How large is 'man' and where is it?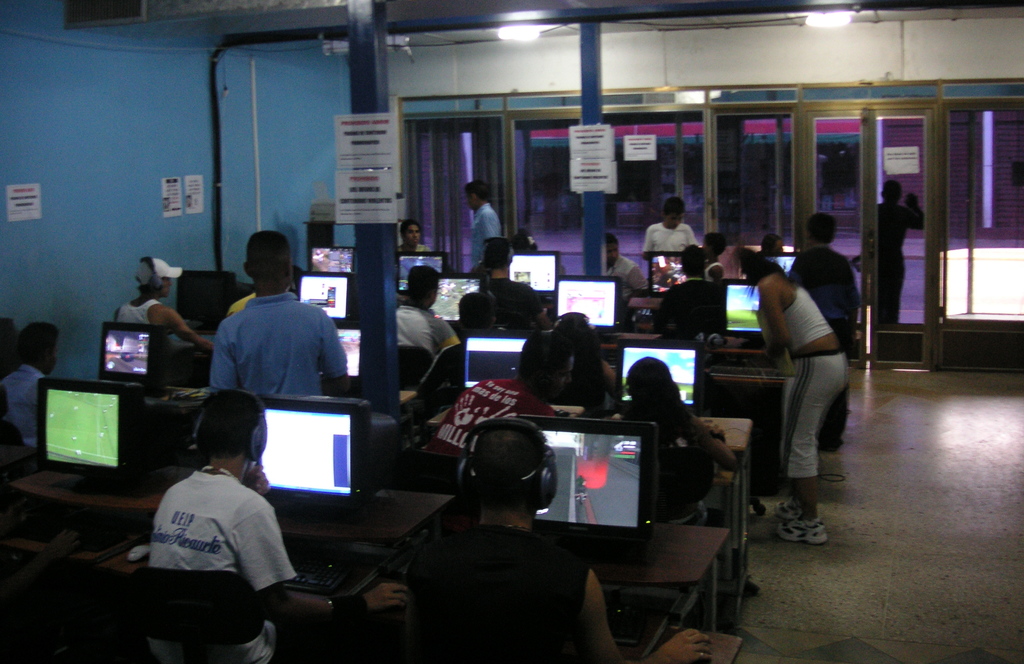
Bounding box: box(1, 323, 58, 446).
